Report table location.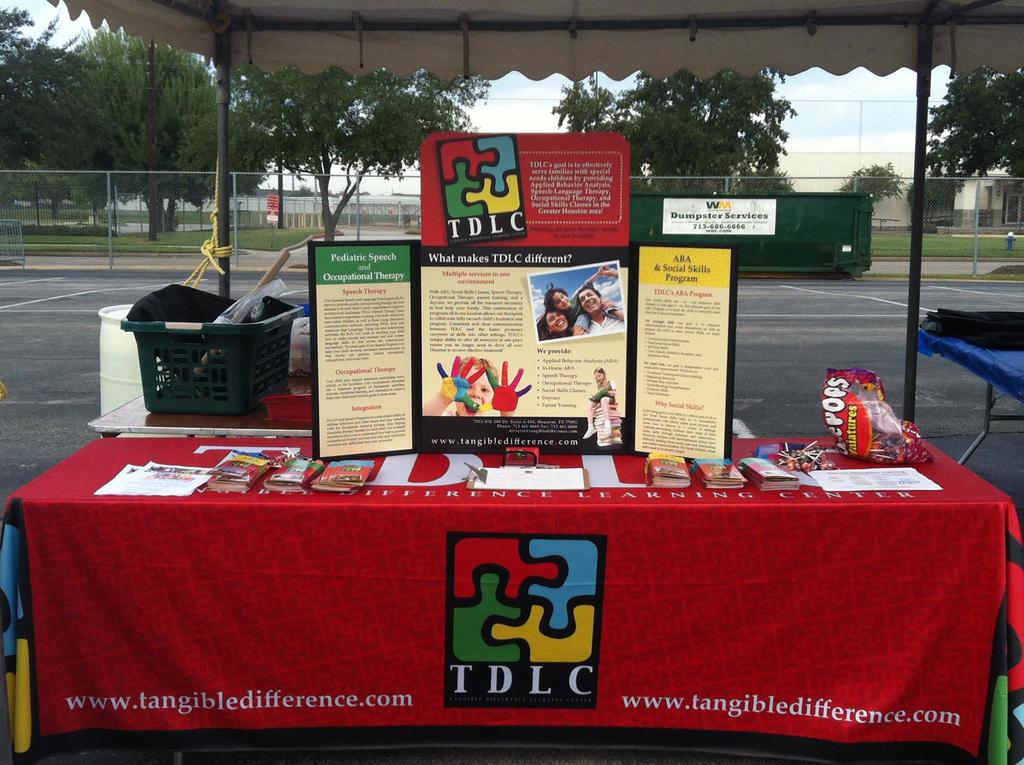
Report: bbox=[0, 432, 1023, 764].
